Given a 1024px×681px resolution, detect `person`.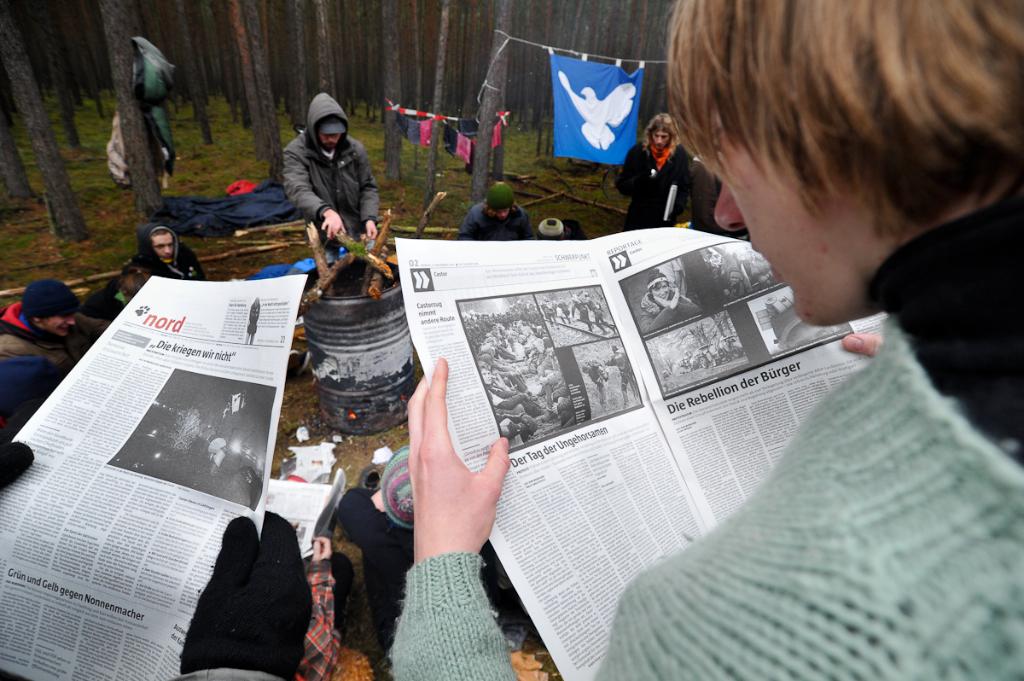
272/92/382/262.
